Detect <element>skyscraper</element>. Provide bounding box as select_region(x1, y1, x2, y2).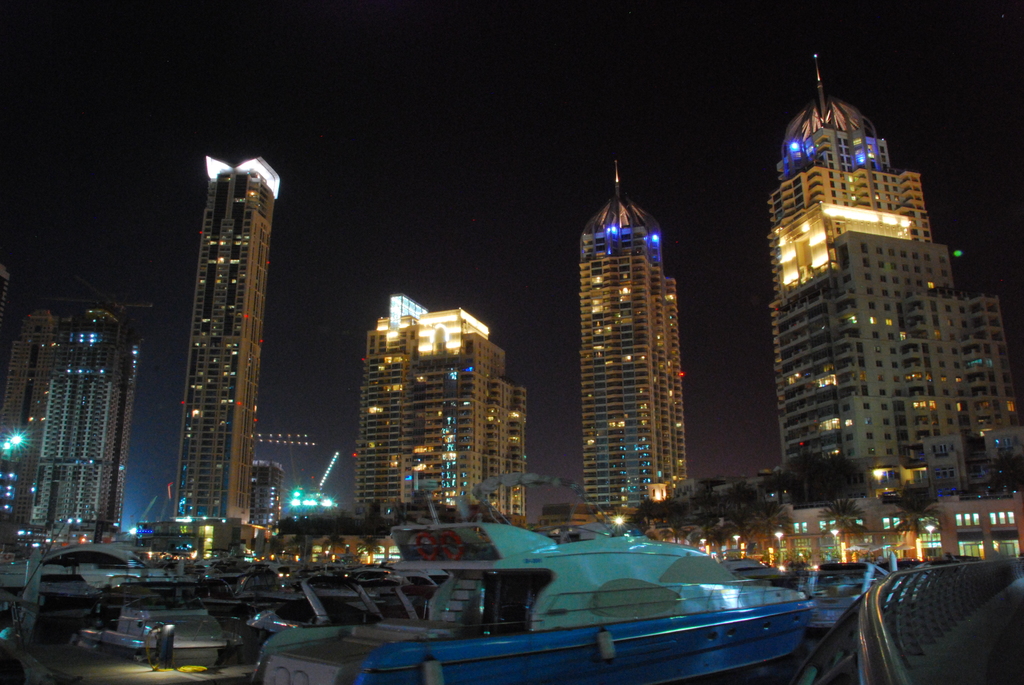
select_region(771, 59, 1021, 510).
